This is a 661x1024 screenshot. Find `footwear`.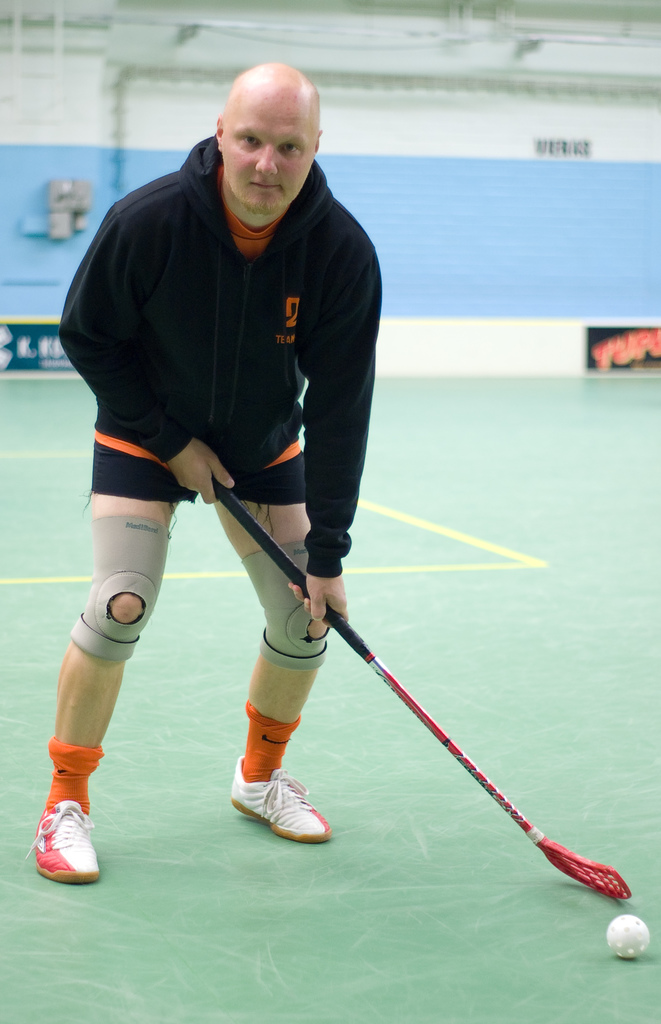
Bounding box: region(233, 783, 336, 847).
